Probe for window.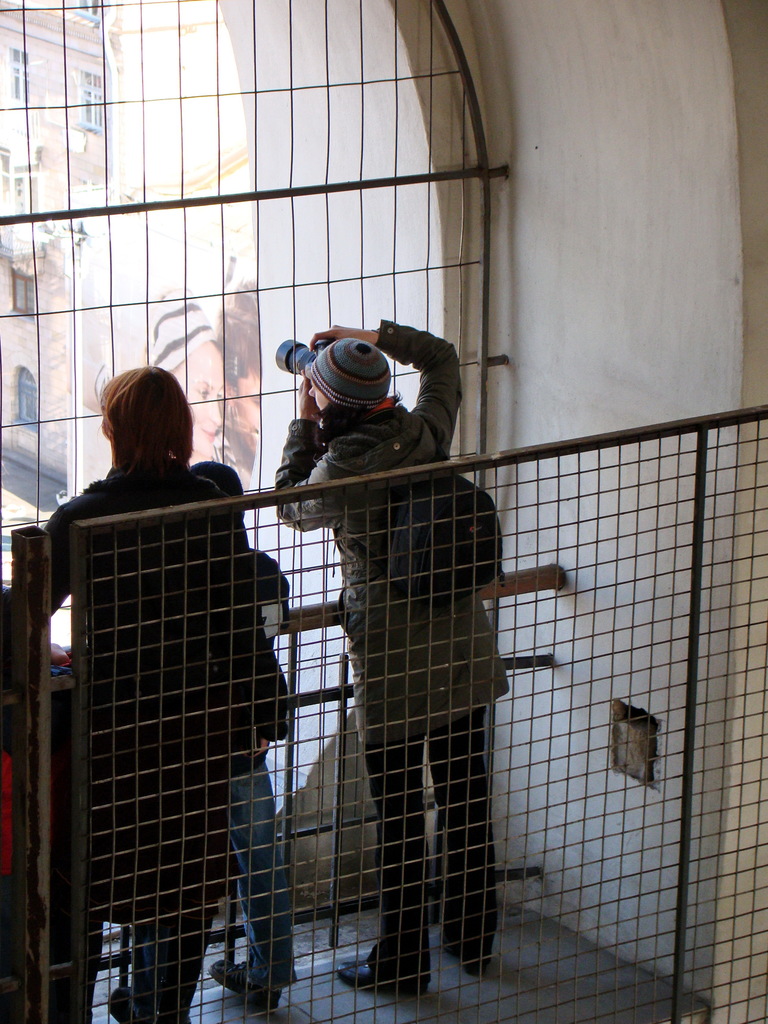
Probe result: {"left": 72, "top": 68, "right": 105, "bottom": 134}.
